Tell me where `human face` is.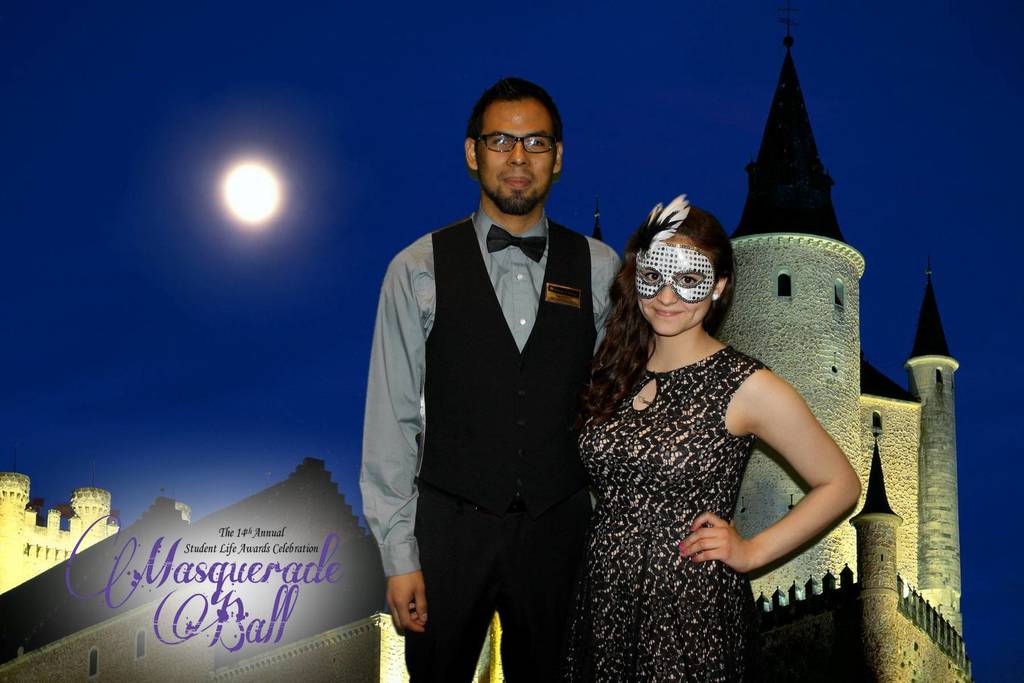
`human face` is at (x1=474, y1=94, x2=556, y2=211).
